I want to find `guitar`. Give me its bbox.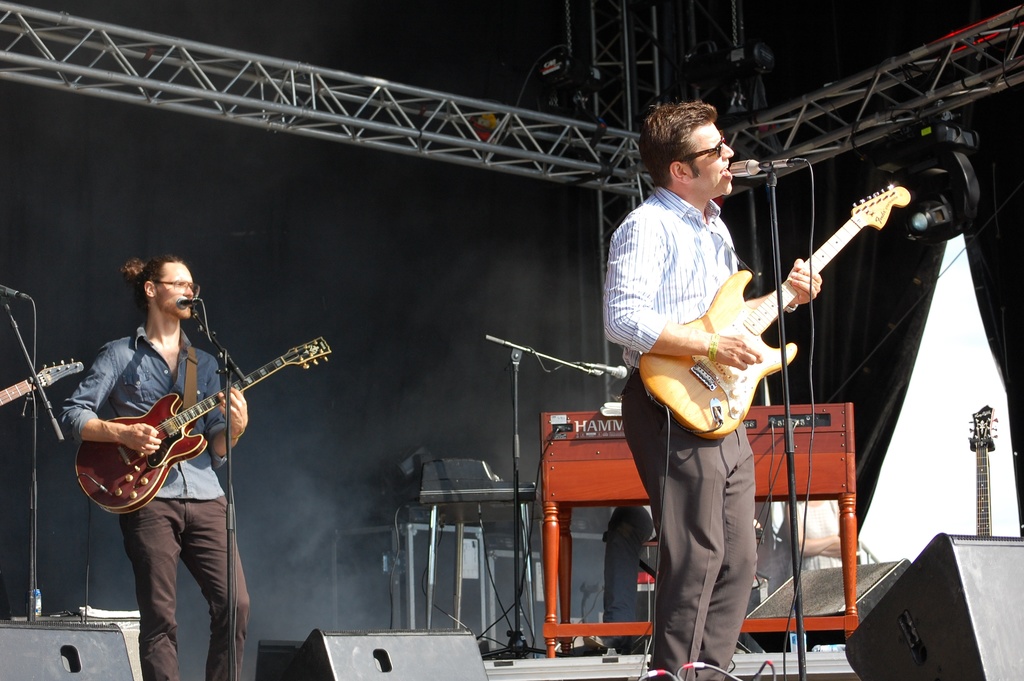
{"left": 964, "top": 398, "right": 999, "bottom": 540}.
